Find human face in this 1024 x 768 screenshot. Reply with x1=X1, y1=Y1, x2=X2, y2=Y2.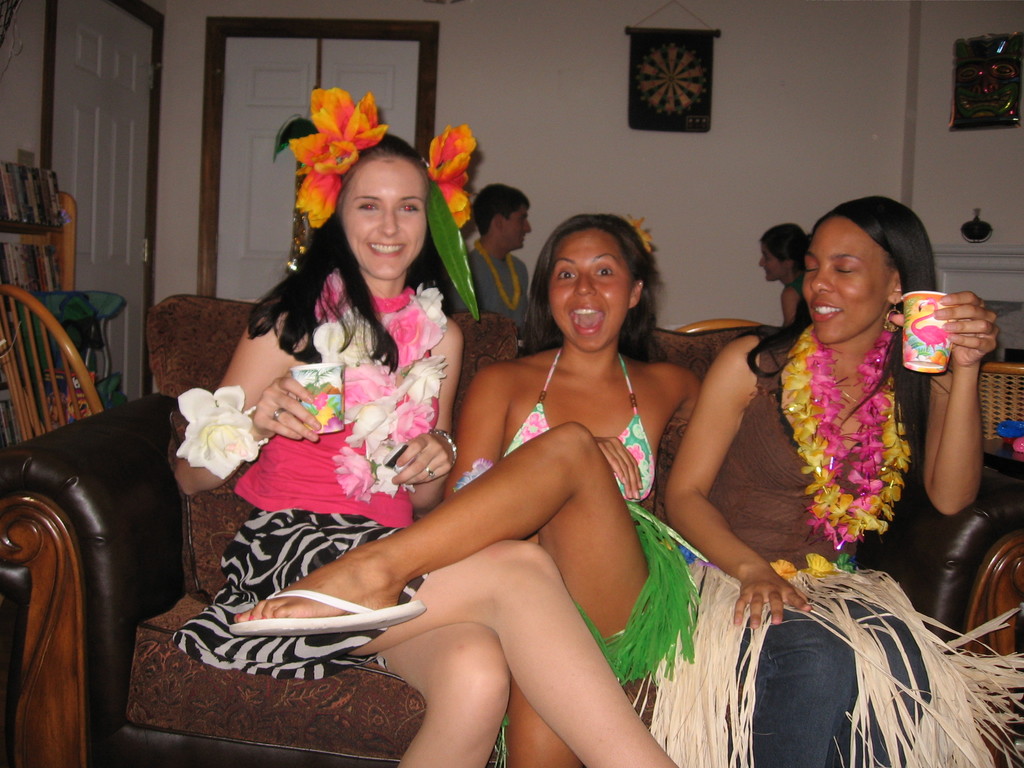
x1=501, y1=209, x2=532, y2=247.
